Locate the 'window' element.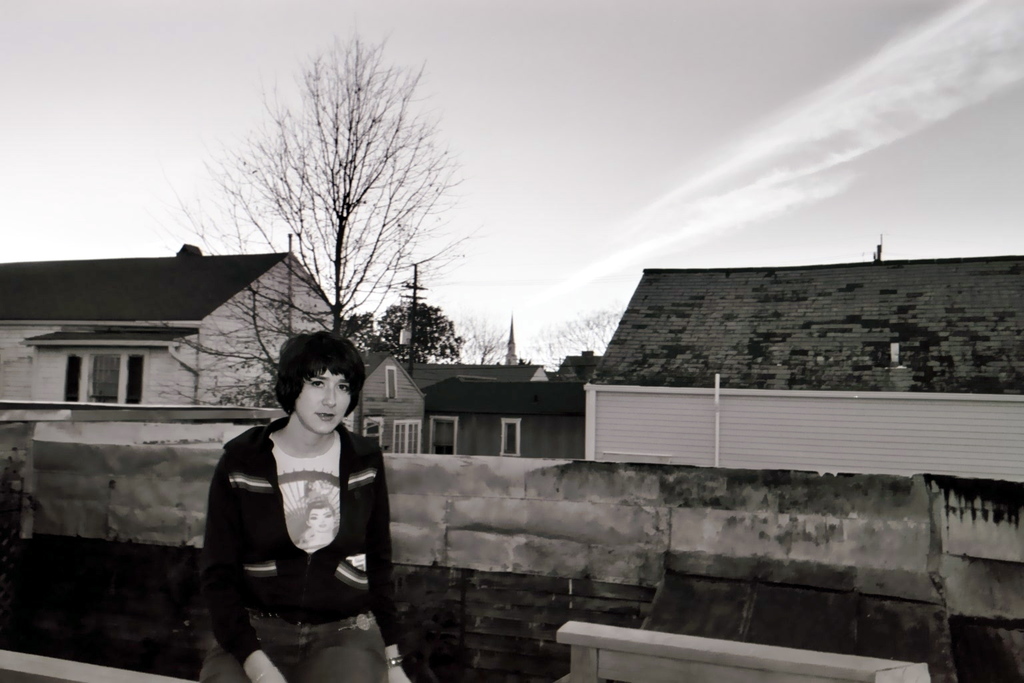
Element bbox: x1=124 y1=353 x2=150 y2=408.
